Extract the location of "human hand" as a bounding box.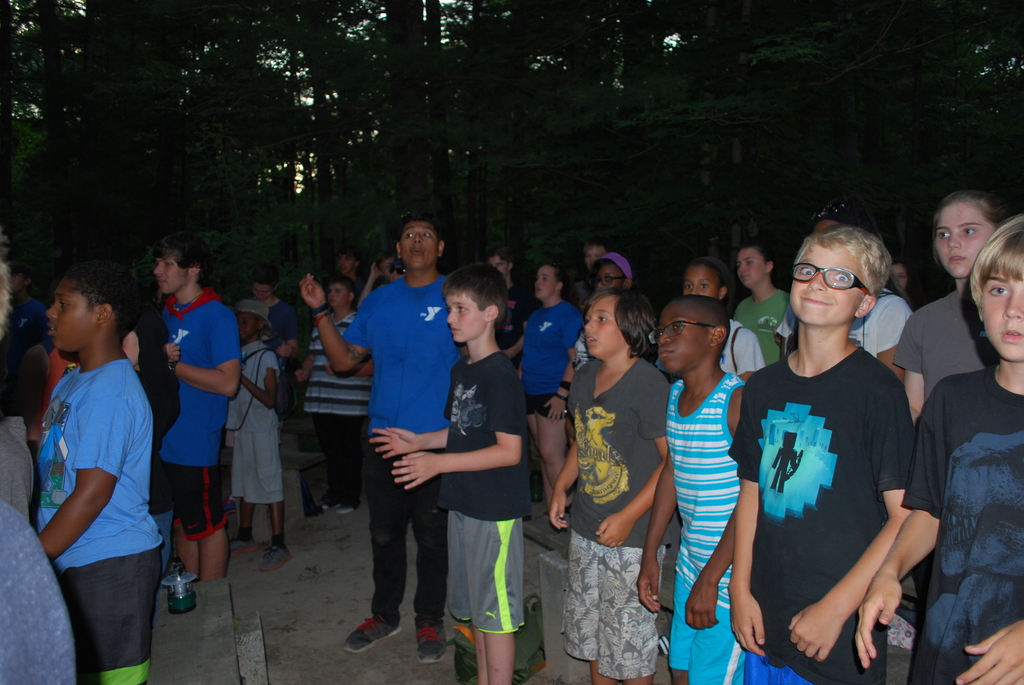
(298,272,326,309).
